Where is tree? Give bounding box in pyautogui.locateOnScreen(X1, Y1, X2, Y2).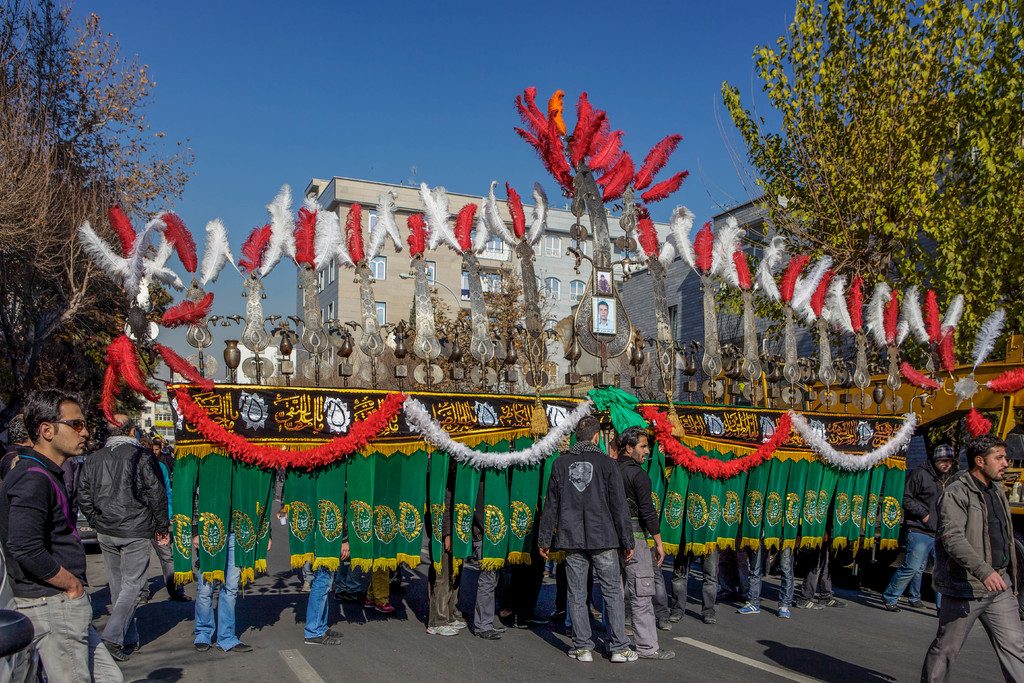
pyautogui.locateOnScreen(0, 0, 200, 438).
